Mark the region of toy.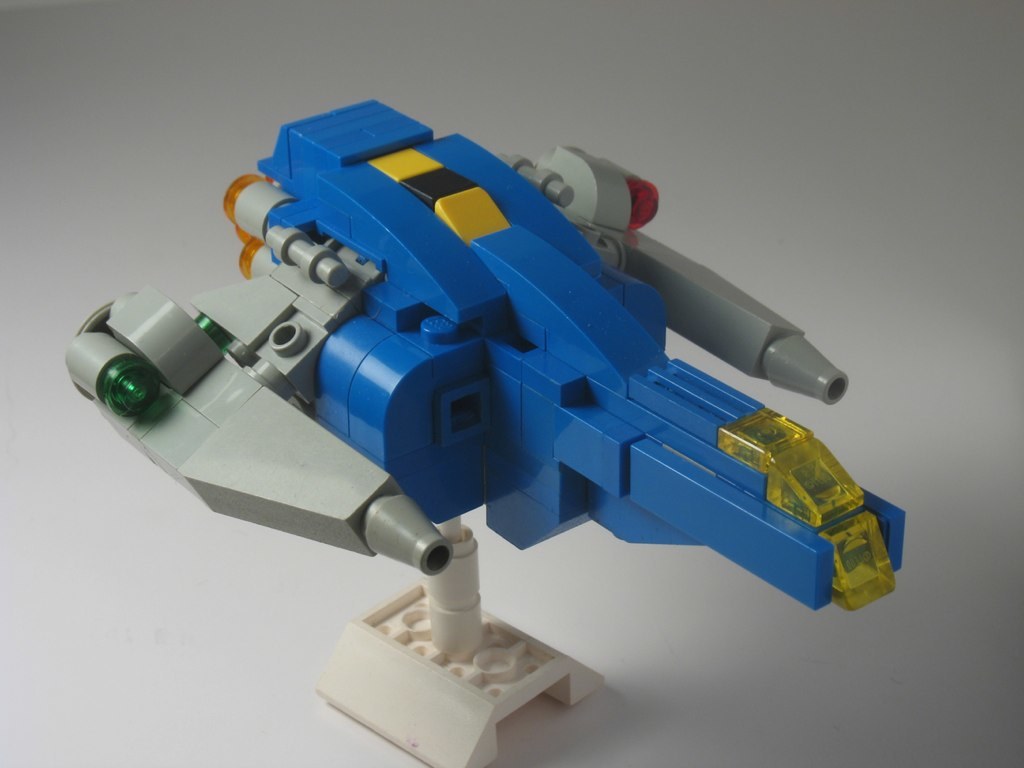
Region: box(54, 89, 916, 767).
